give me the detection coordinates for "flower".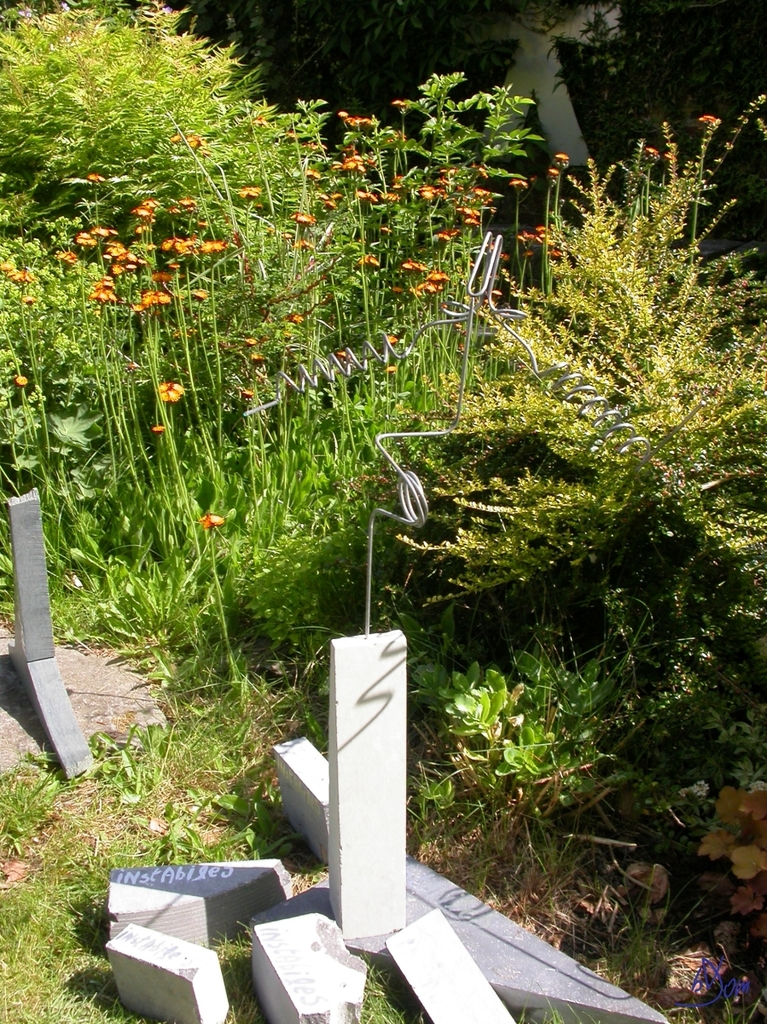
697:111:713:129.
